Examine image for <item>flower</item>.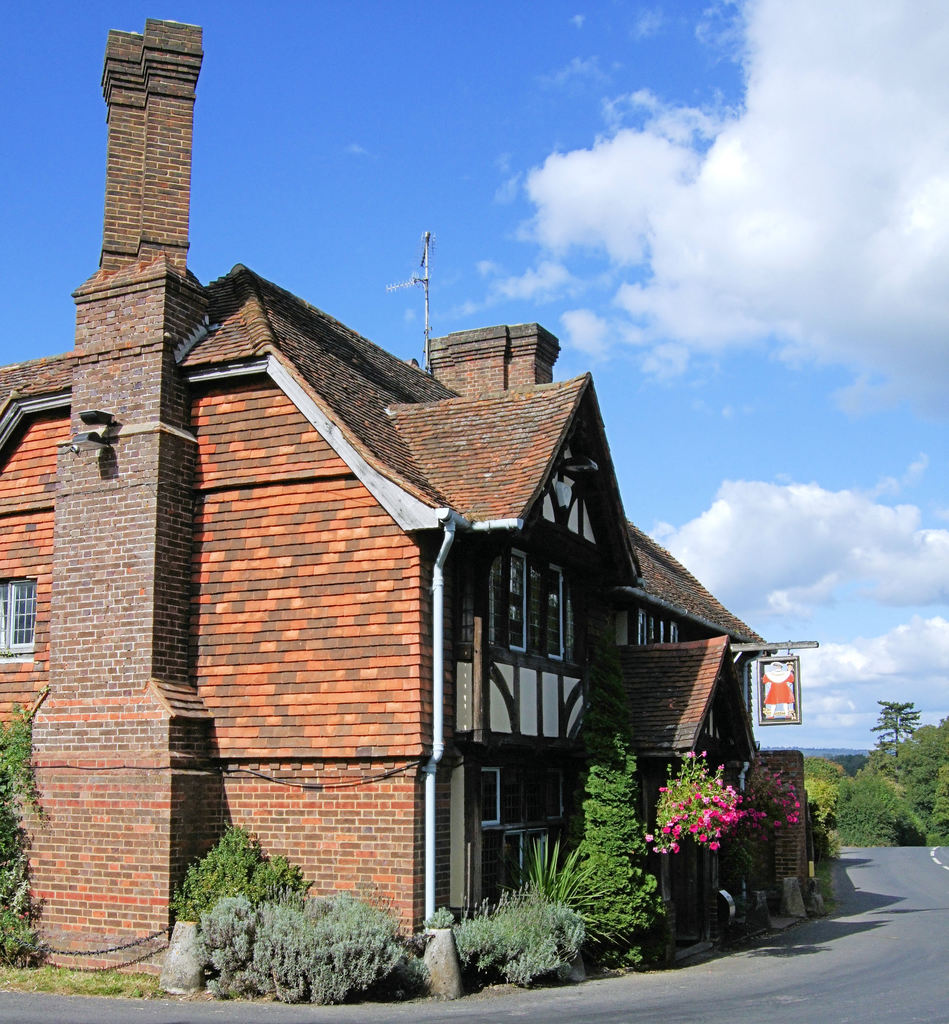
Examination result: 772 820 782 829.
